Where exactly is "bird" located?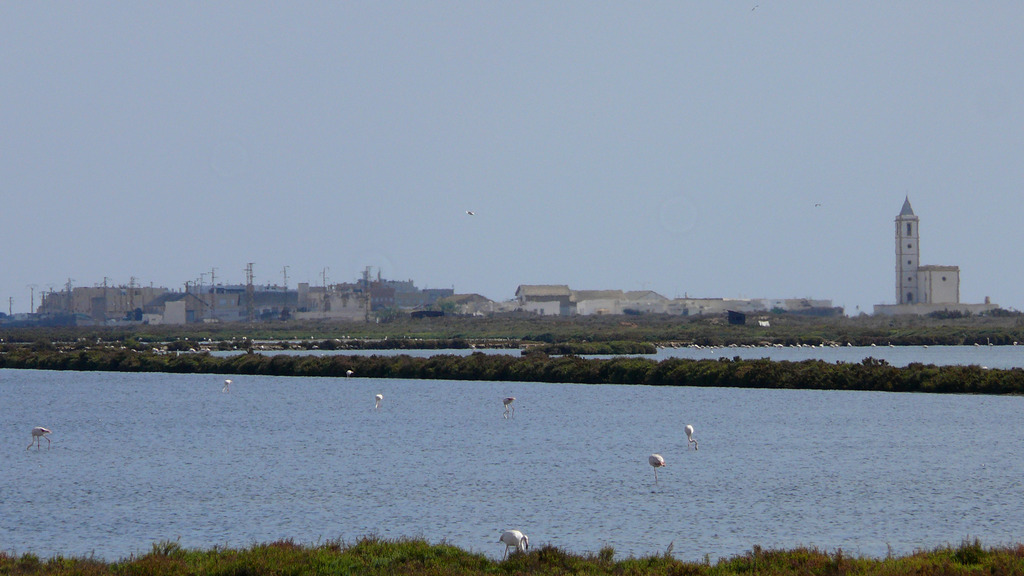
Its bounding box is <bbox>986, 336, 996, 351</bbox>.
